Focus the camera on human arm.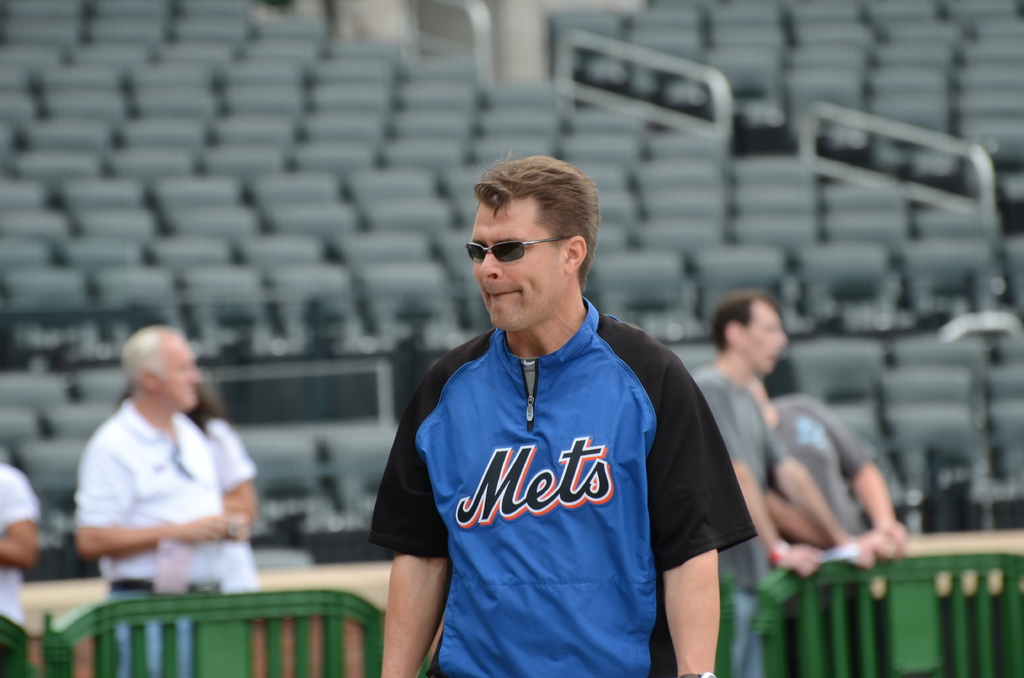
Focus region: x1=73 y1=433 x2=228 y2=559.
